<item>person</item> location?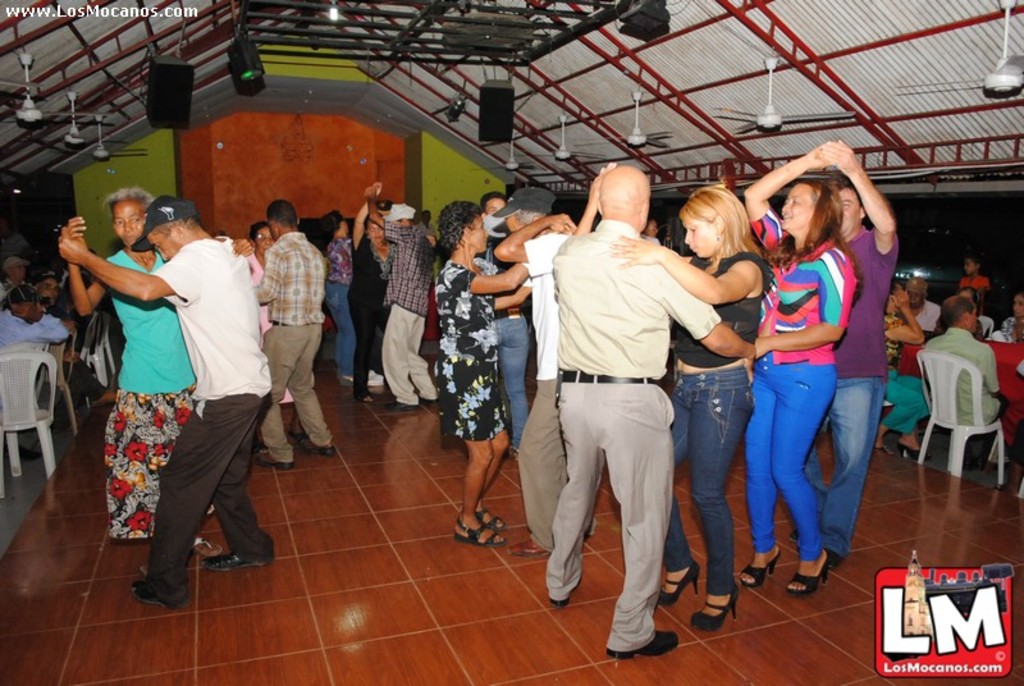
[left=1, top=285, right=72, bottom=349]
